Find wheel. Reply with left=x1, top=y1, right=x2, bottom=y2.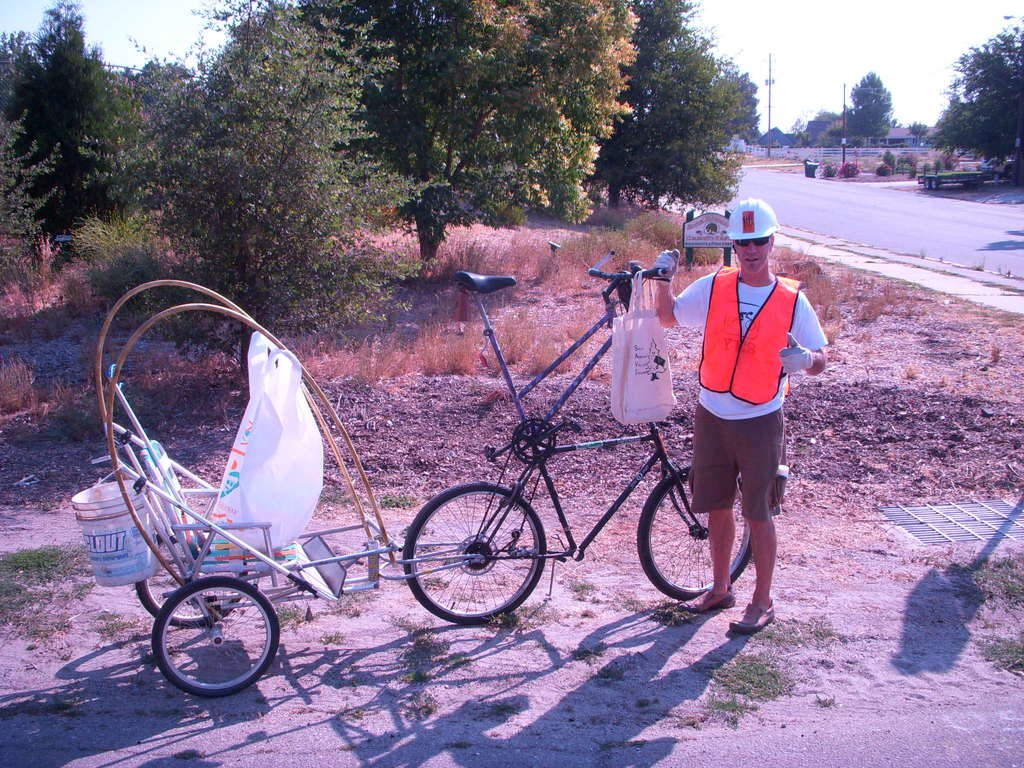
left=636, top=467, right=753, bottom=599.
